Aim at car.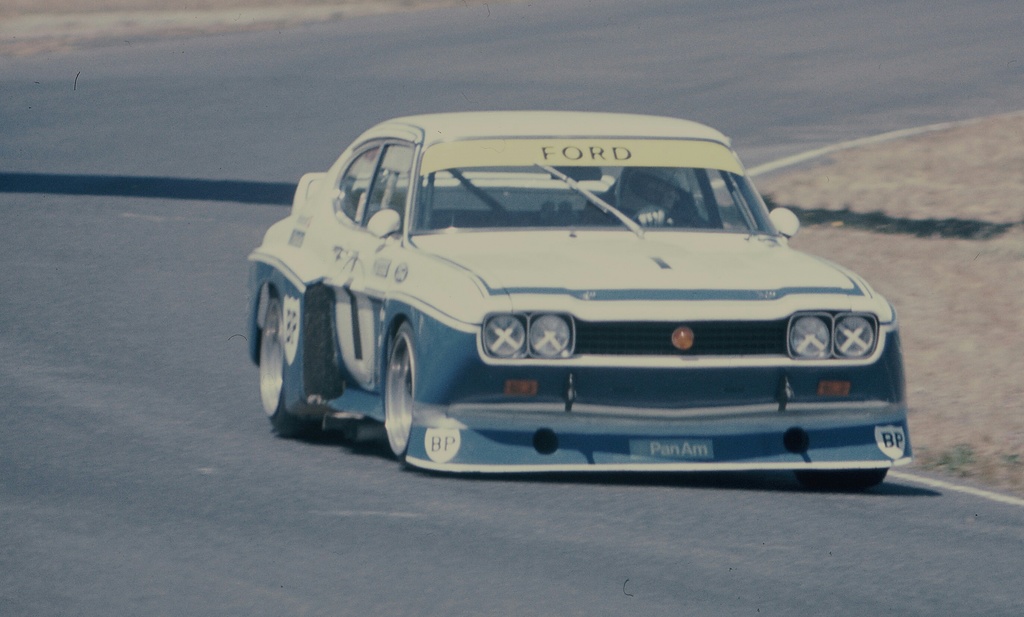
Aimed at [228,115,910,487].
